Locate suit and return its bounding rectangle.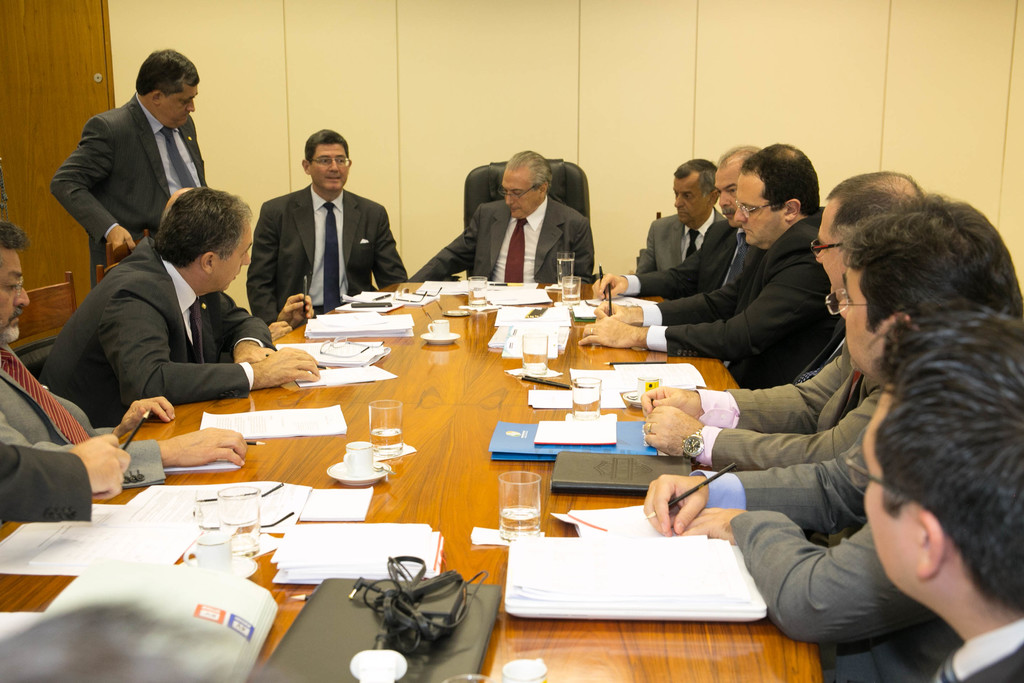
locate(691, 339, 889, 475).
